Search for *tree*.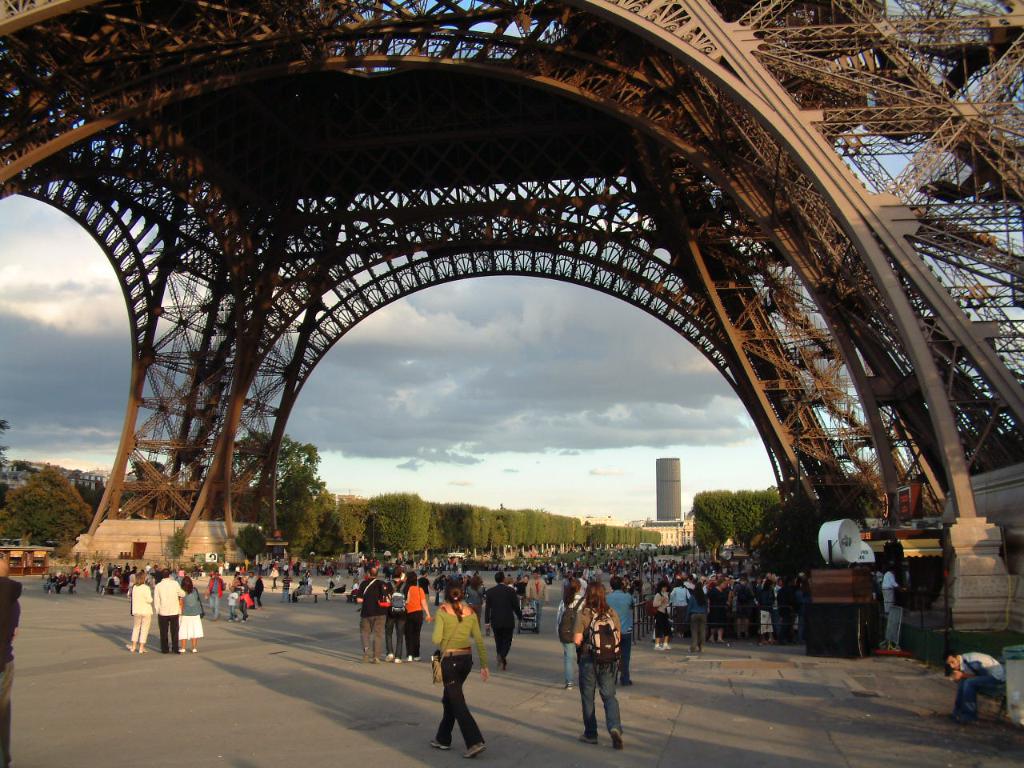
Found at box(682, 482, 774, 560).
